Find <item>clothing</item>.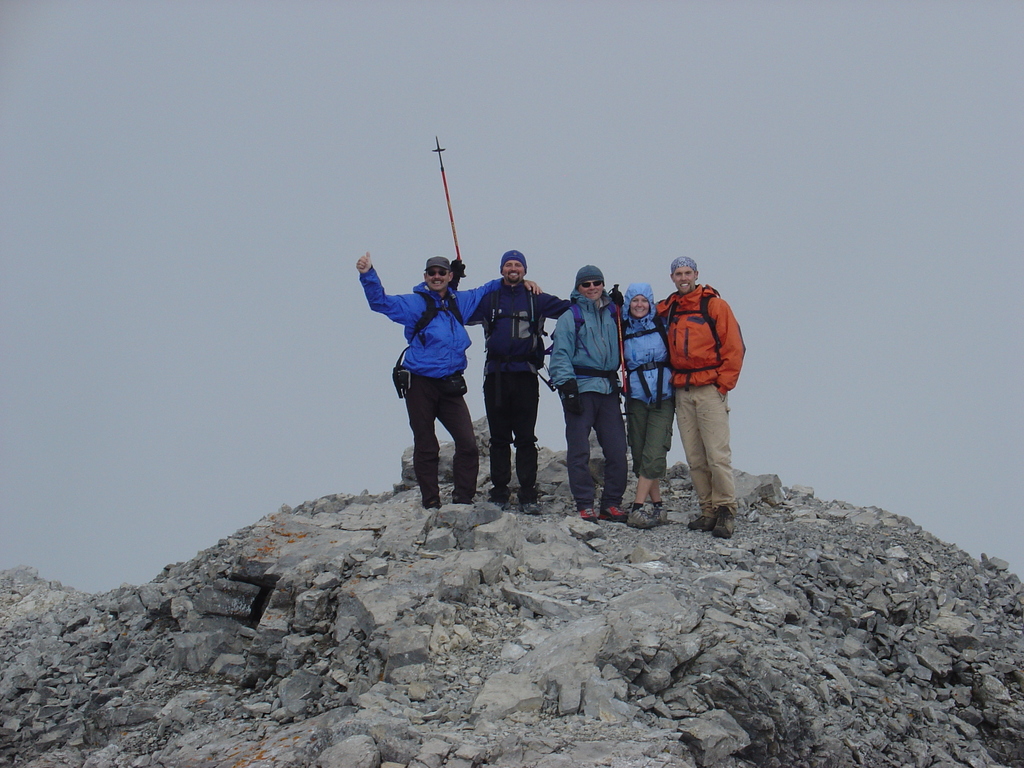
{"x1": 548, "y1": 262, "x2": 628, "y2": 511}.
